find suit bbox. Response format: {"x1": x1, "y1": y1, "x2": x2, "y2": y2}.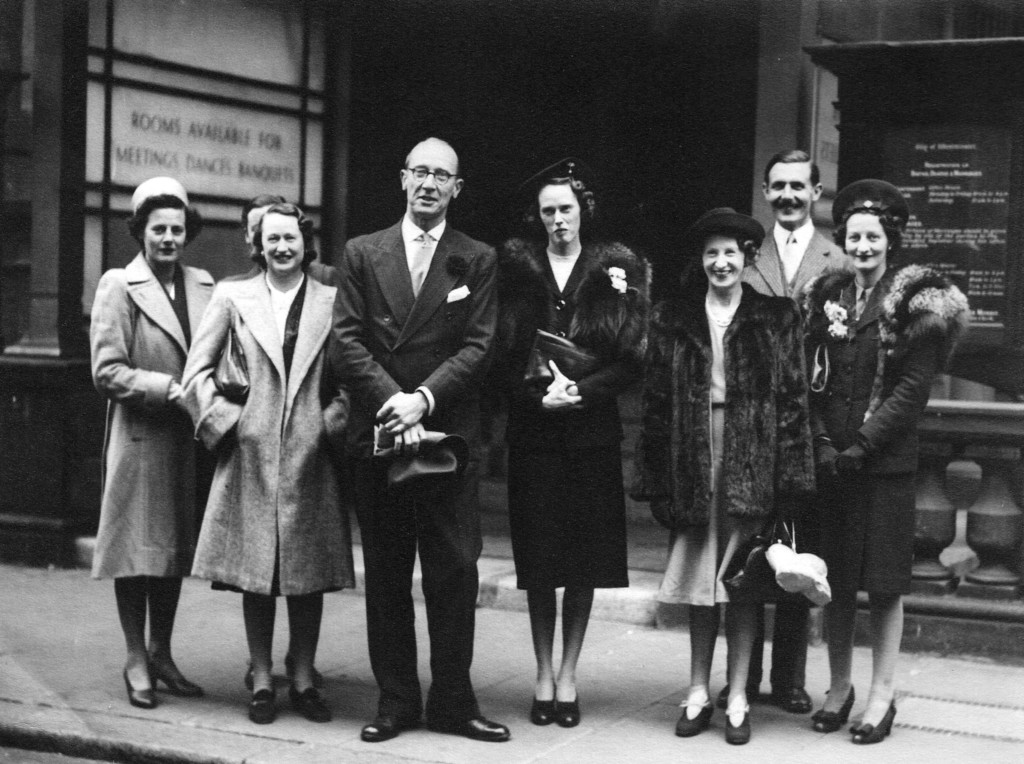
{"x1": 731, "y1": 224, "x2": 856, "y2": 696}.
